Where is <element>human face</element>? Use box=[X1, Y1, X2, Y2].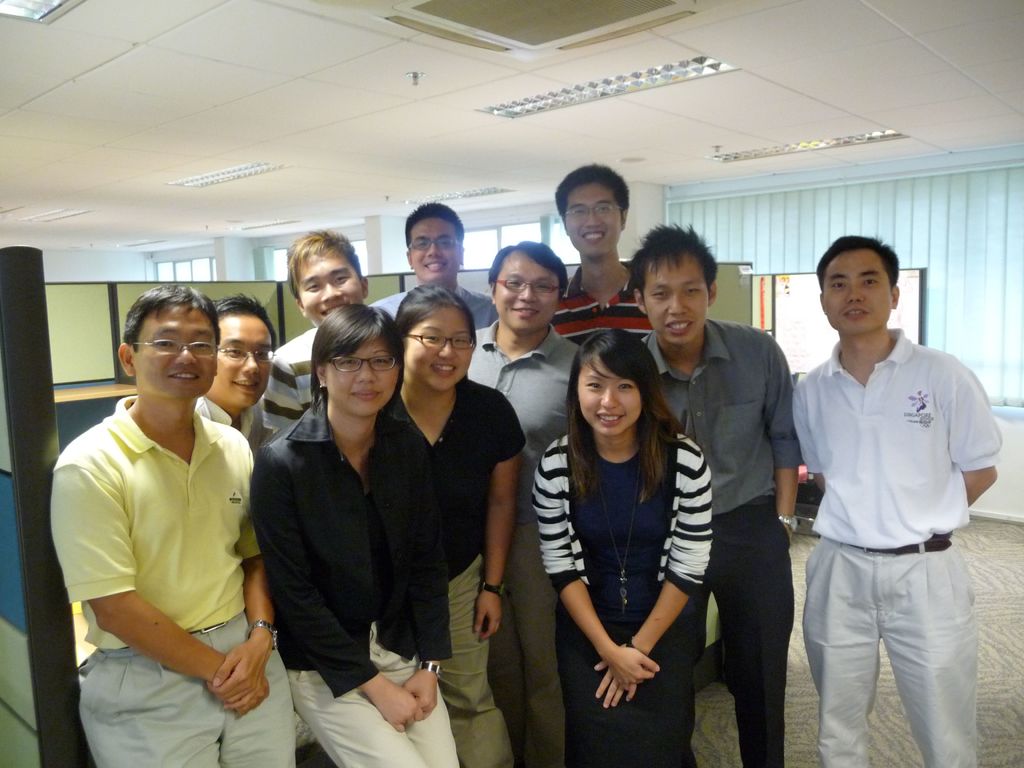
box=[134, 301, 217, 399].
